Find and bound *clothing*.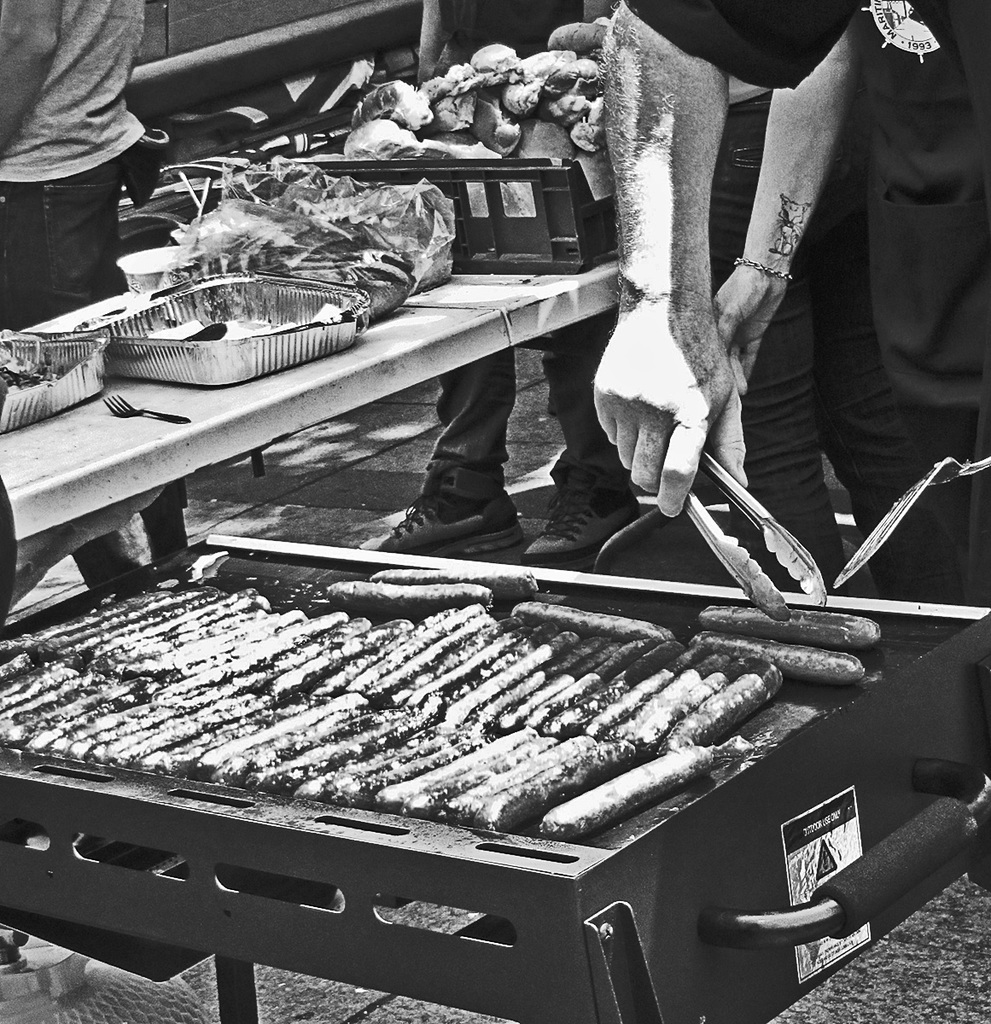
Bound: box(9, 2, 154, 294).
